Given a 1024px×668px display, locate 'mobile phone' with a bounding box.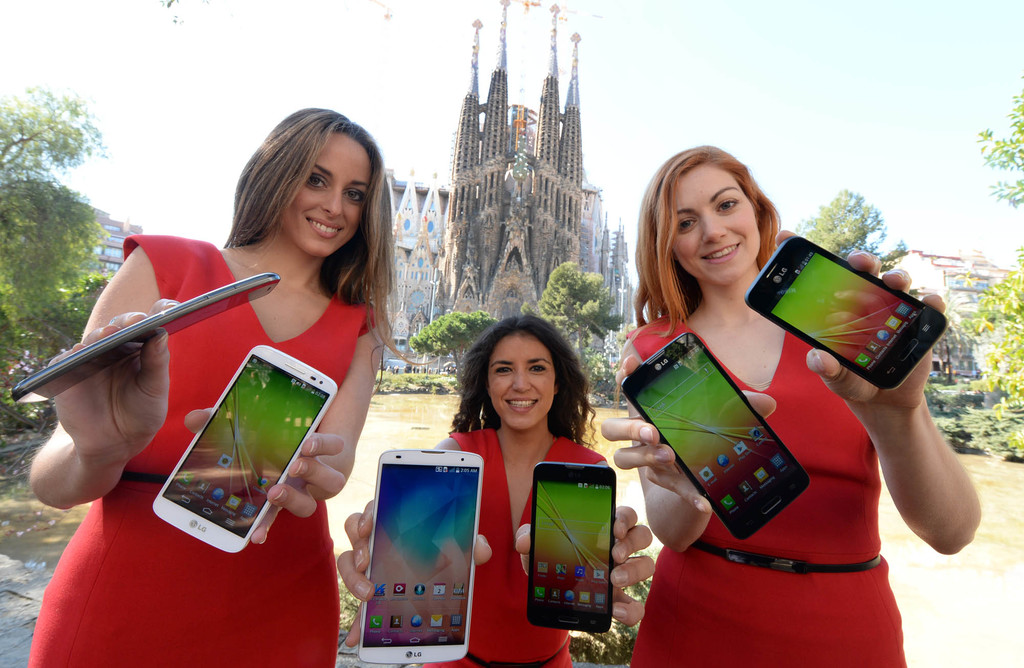
Located: [744,238,950,393].
